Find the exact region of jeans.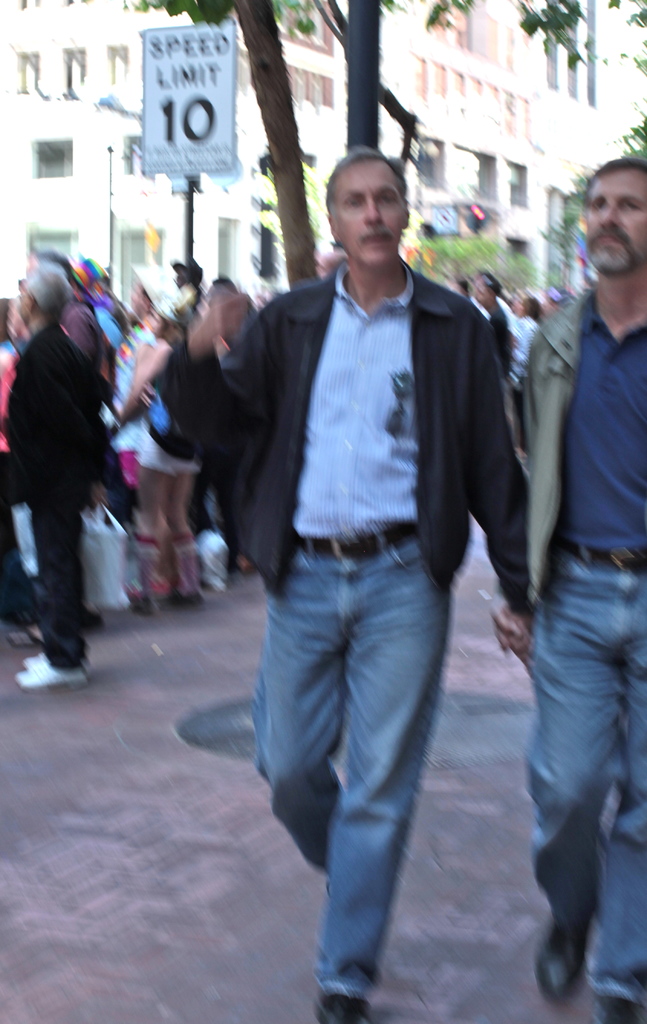
Exact region: x1=0, y1=480, x2=83, y2=662.
